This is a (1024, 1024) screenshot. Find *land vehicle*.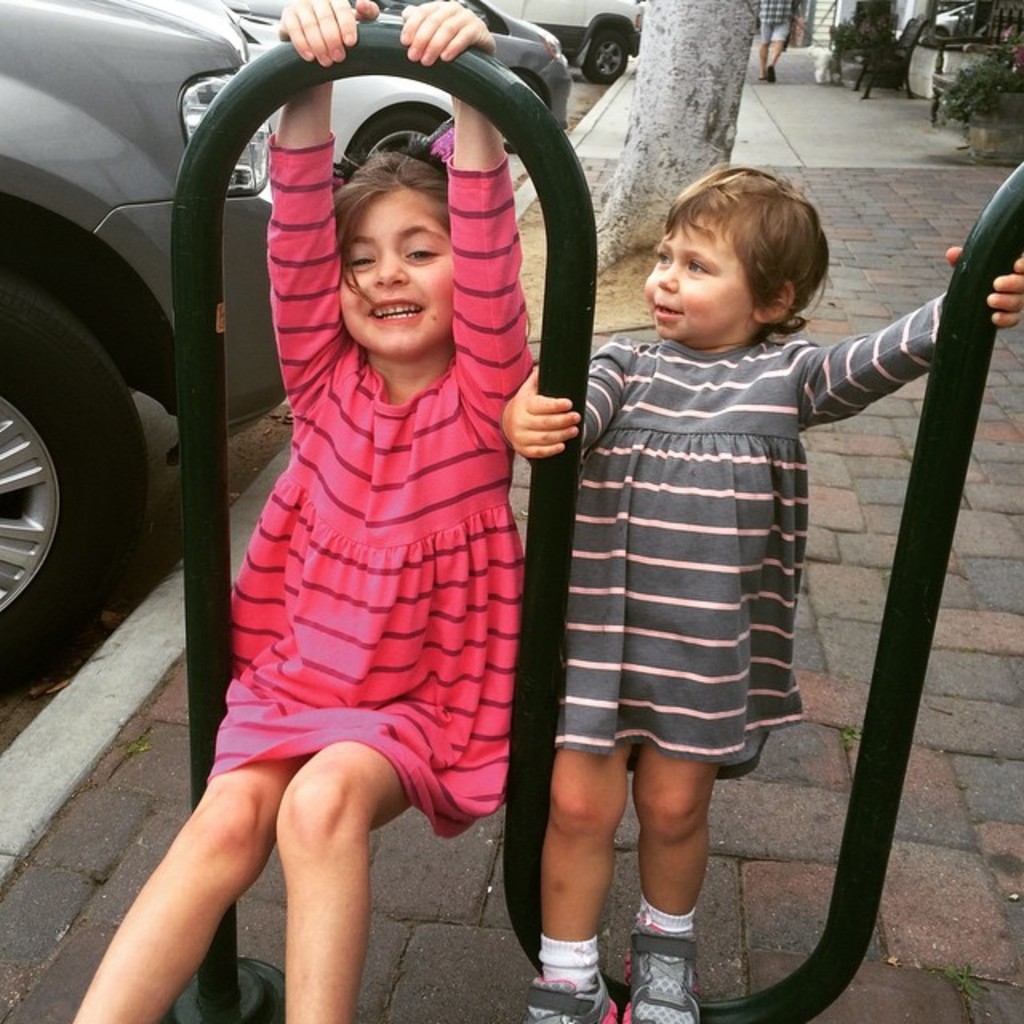
Bounding box: pyautogui.locateOnScreen(493, 0, 645, 91).
